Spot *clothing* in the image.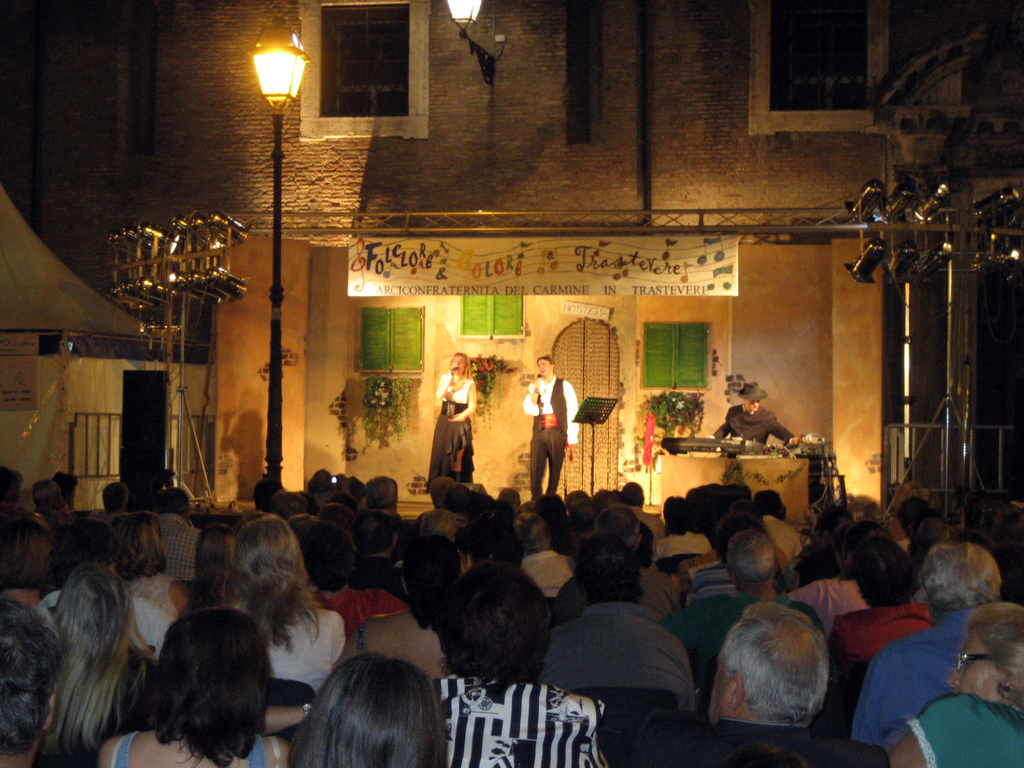
*clothing* found at bbox=(511, 607, 730, 696).
